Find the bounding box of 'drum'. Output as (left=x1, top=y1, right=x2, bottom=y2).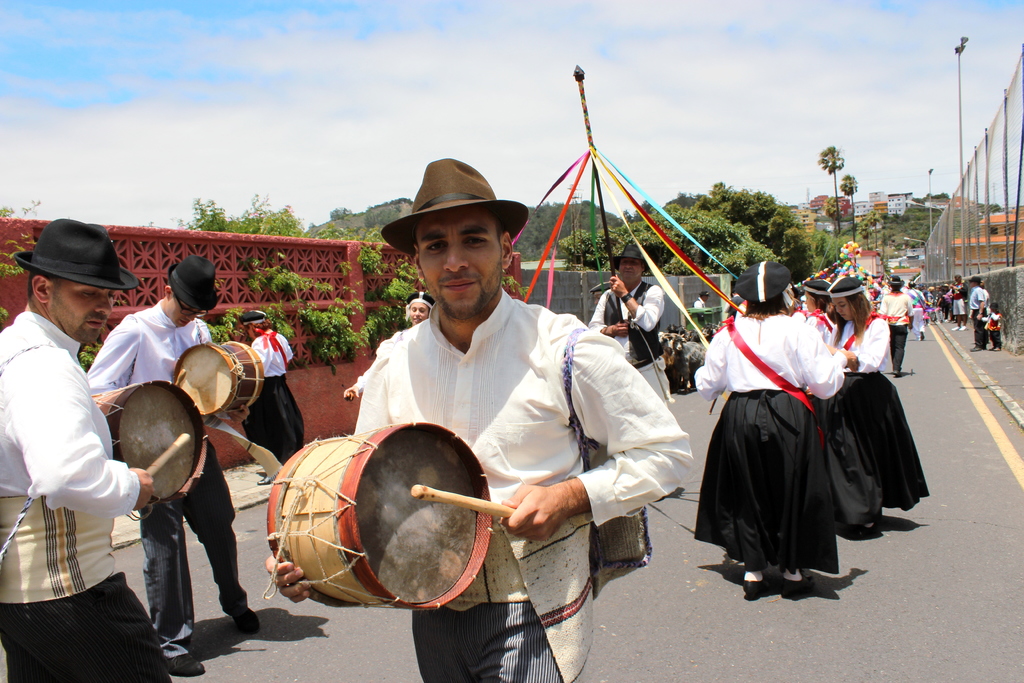
(left=91, top=379, right=207, bottom=504).
